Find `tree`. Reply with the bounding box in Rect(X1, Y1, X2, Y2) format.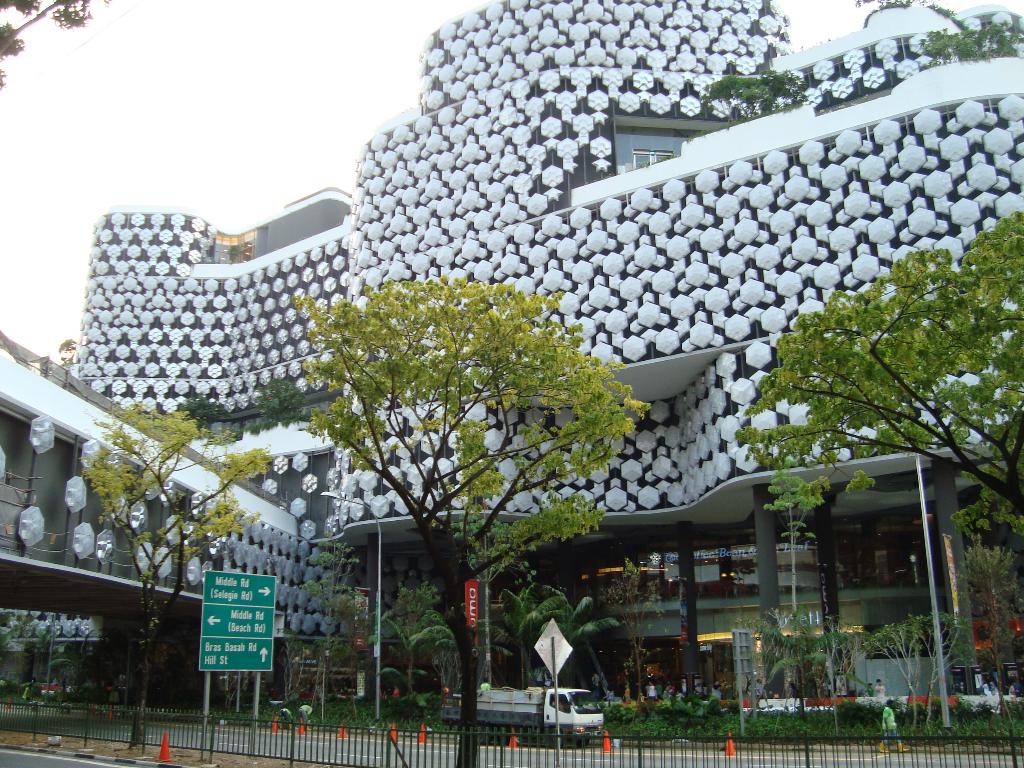
Rect(866, 607, 969, 734).
